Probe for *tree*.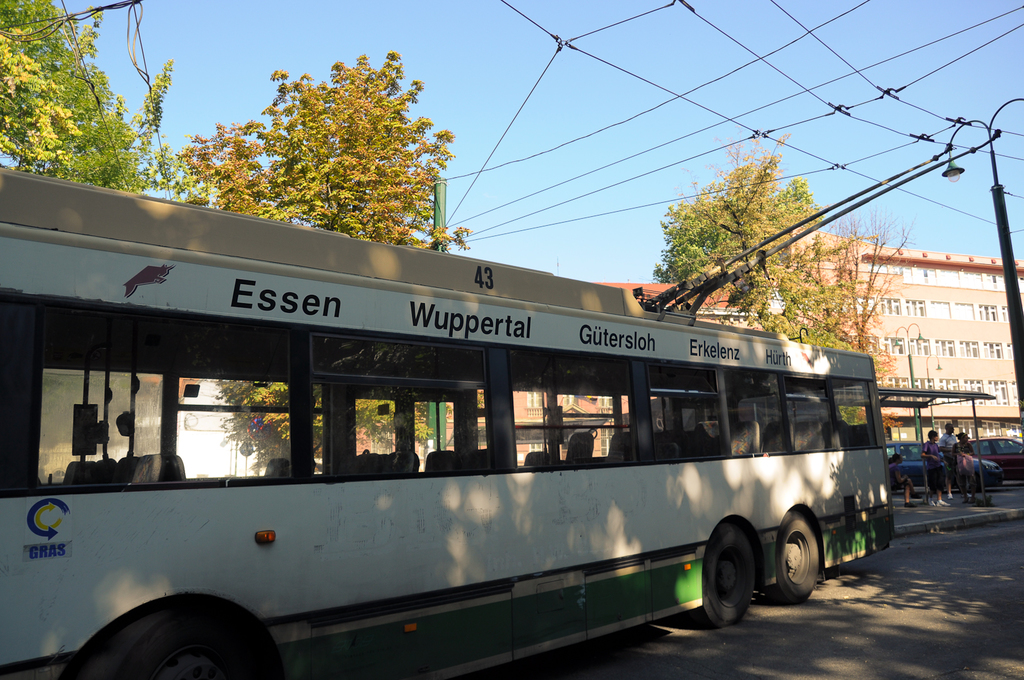
Probe result: x1=203 y1=381 x2=440 y2=465.
